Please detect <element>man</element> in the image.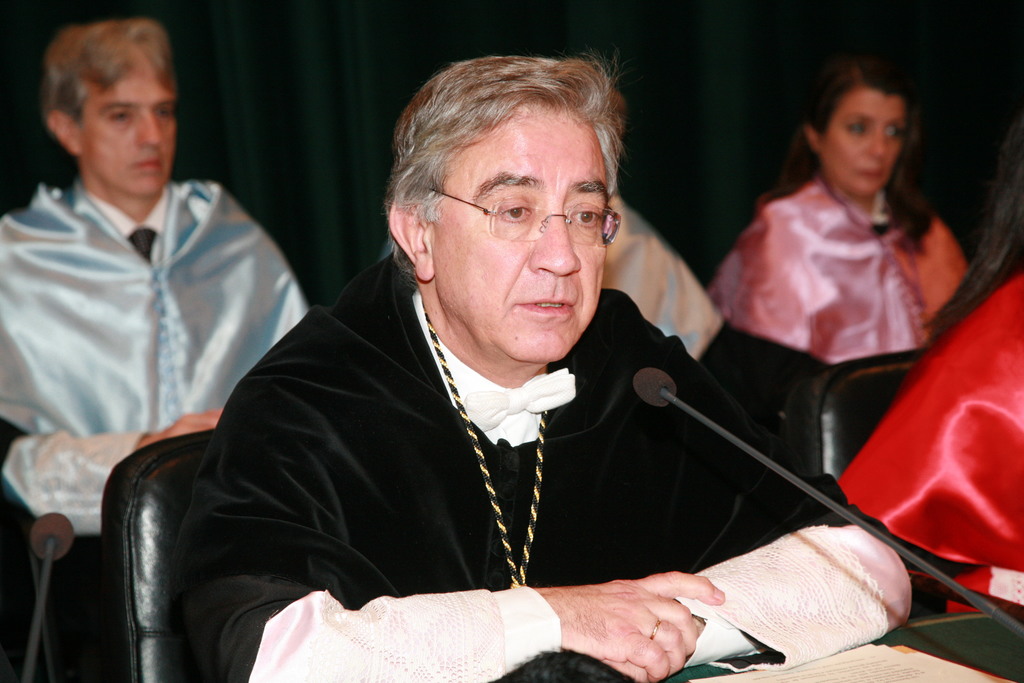
[146,57,829,671].
